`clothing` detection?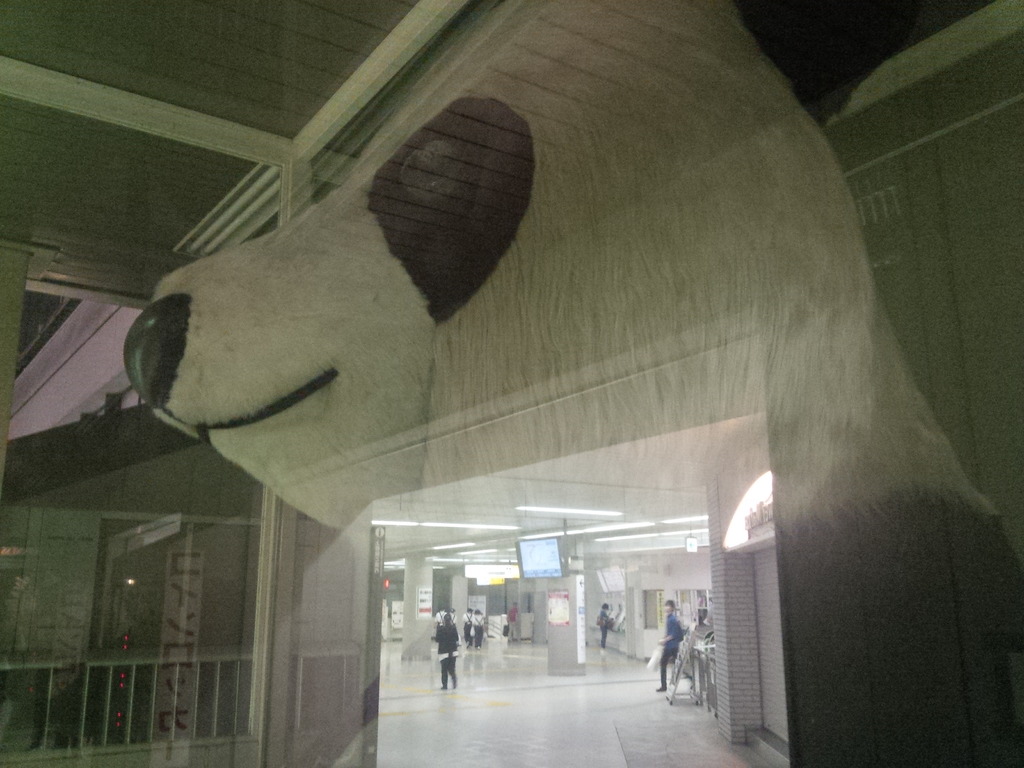
x1=659, y1=610, x2=686, y2=688
